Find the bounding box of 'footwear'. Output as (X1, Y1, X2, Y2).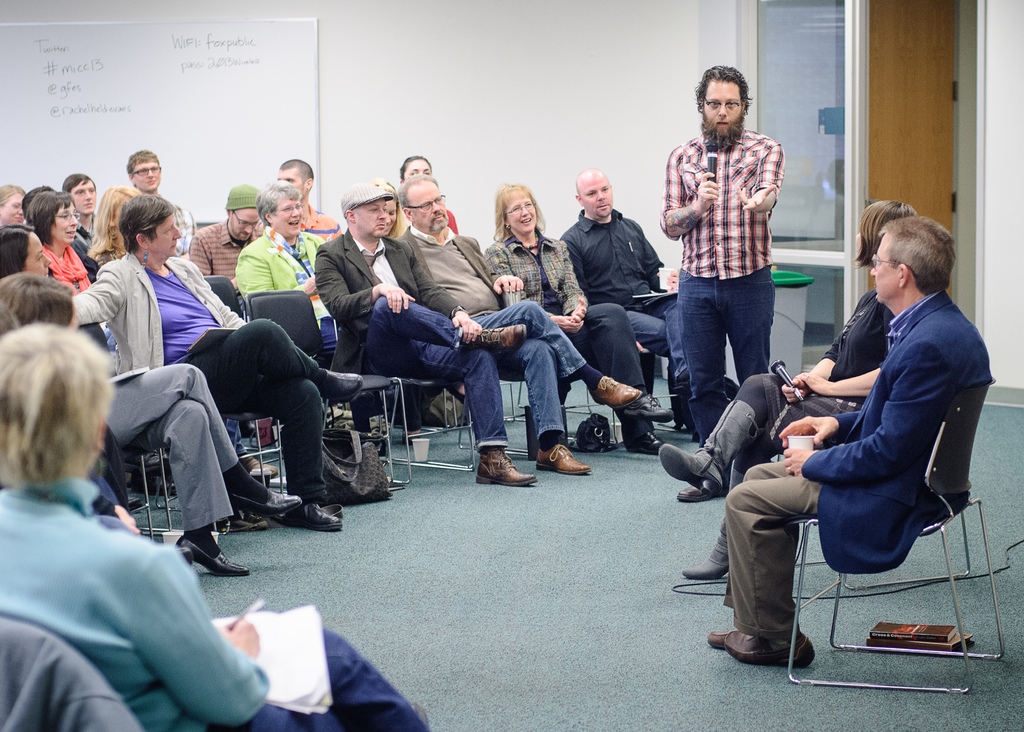
(723, 630, 814, 671).
